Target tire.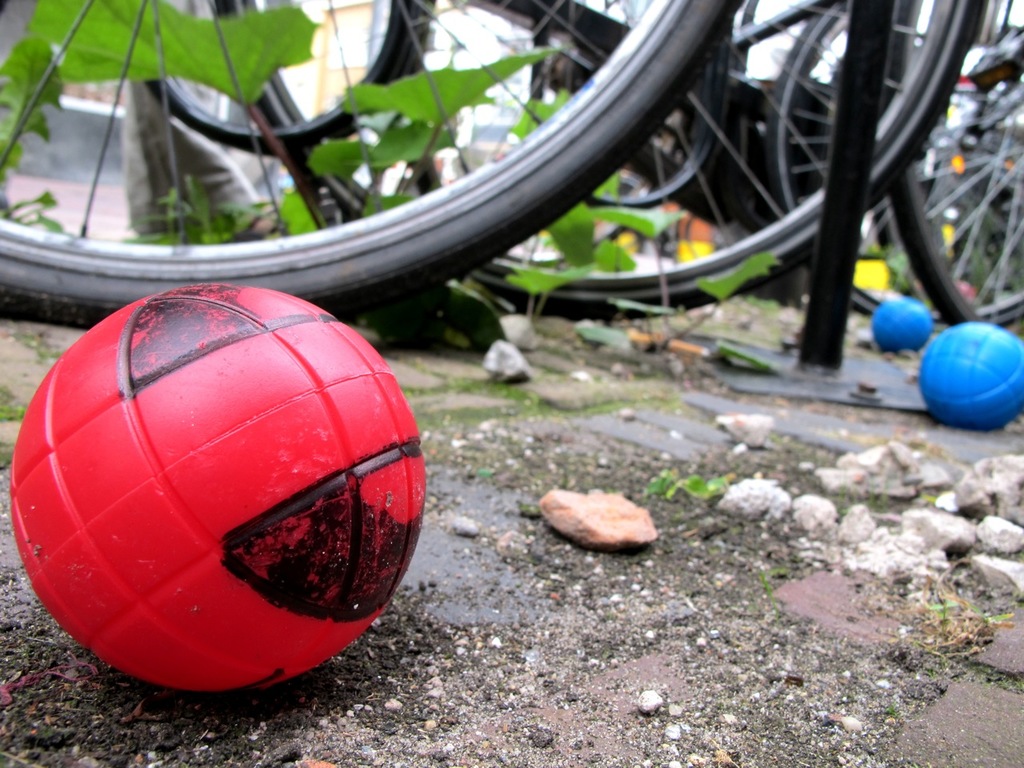
Target region: Rect(767, 0, 1023, 319).
